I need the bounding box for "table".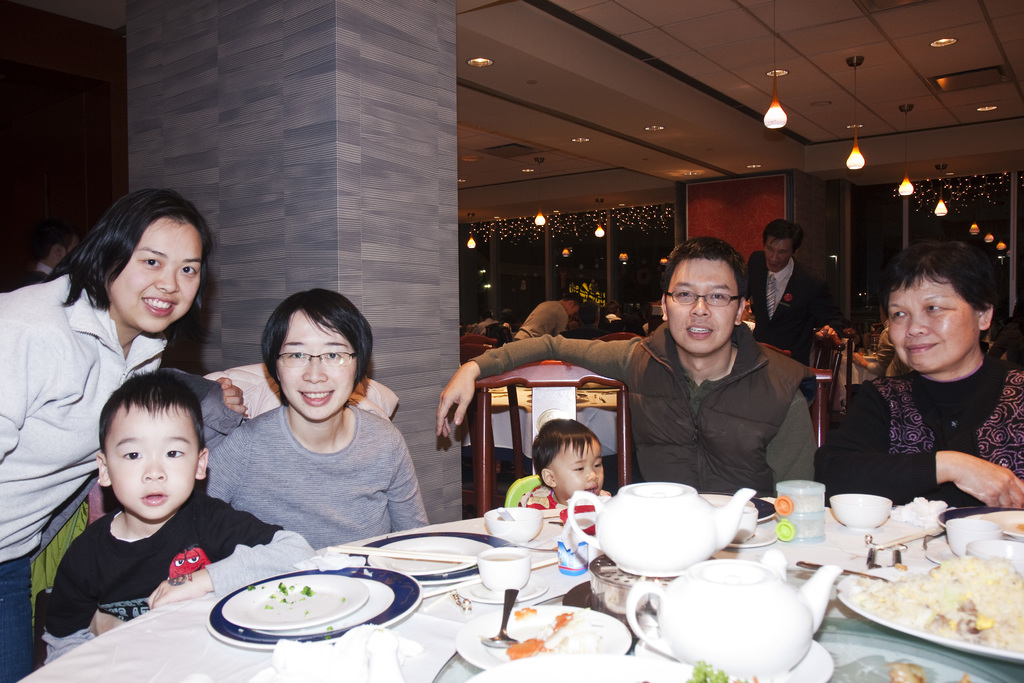
Here it is: select_region(82, 500, 802, 682).
